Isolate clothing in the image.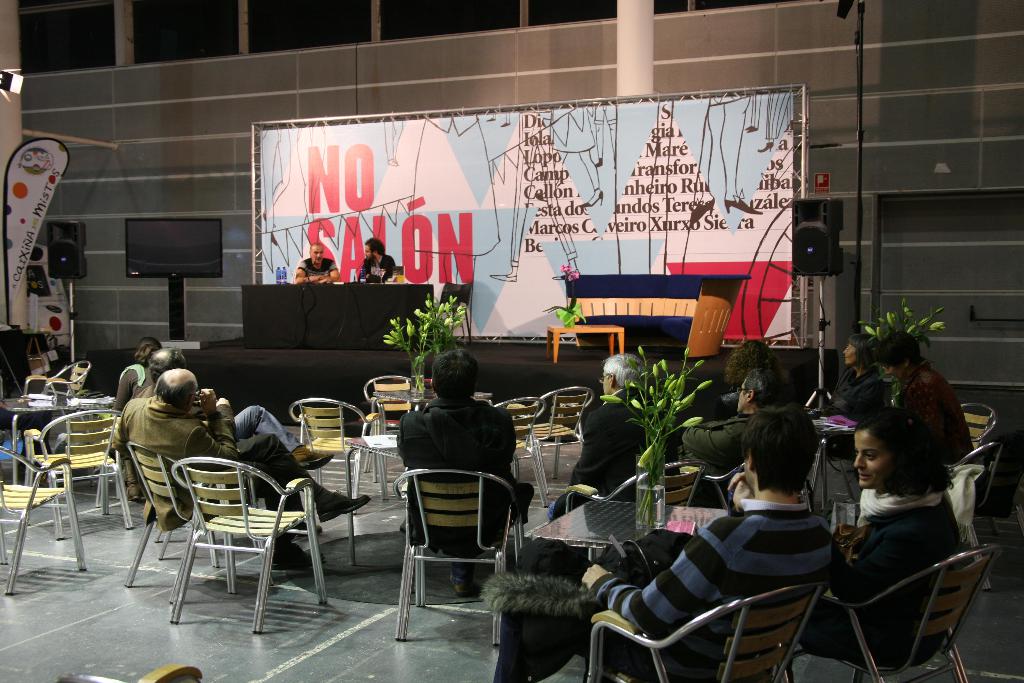
Isolated region: x1=684 y1=413 x2=757 y2=495.
